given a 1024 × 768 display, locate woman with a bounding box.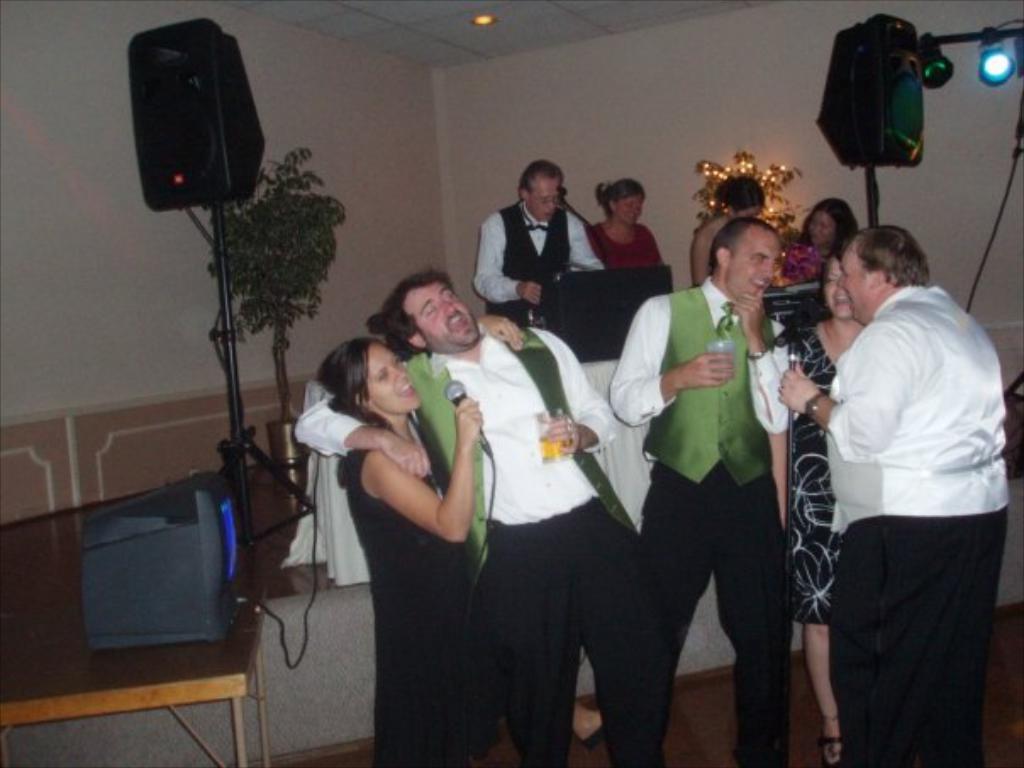
Located: [x1=687, y1=175, x2=765, y2=288].
